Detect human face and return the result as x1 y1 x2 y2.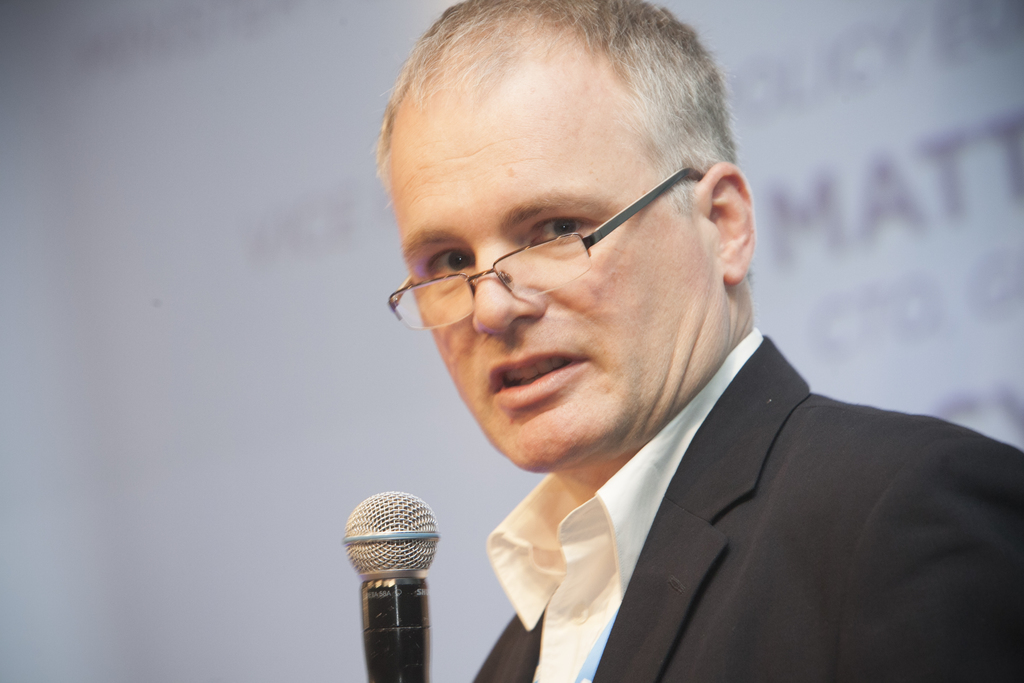
388 42 705 473.
